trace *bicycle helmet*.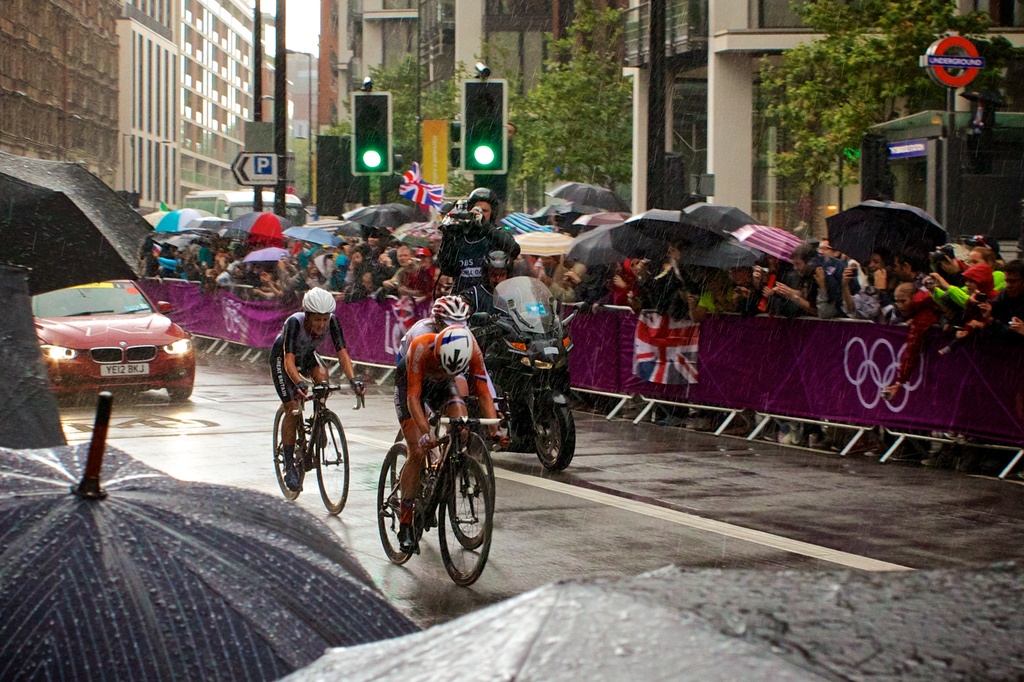
Traced to x1=436 y1=327 x2=473 y2=373.
